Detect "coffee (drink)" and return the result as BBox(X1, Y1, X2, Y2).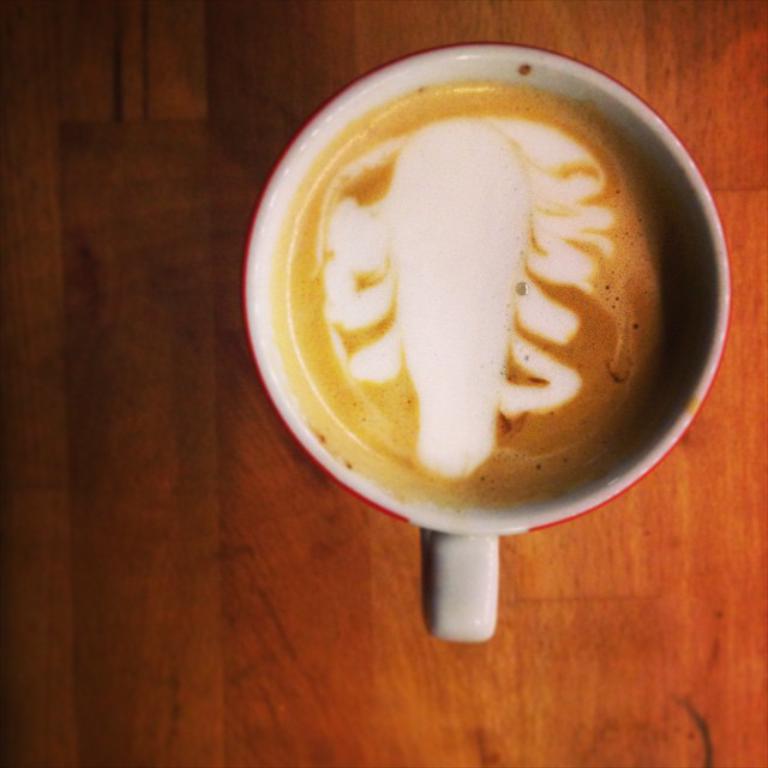
BBox(293, 84, 715, 506).
